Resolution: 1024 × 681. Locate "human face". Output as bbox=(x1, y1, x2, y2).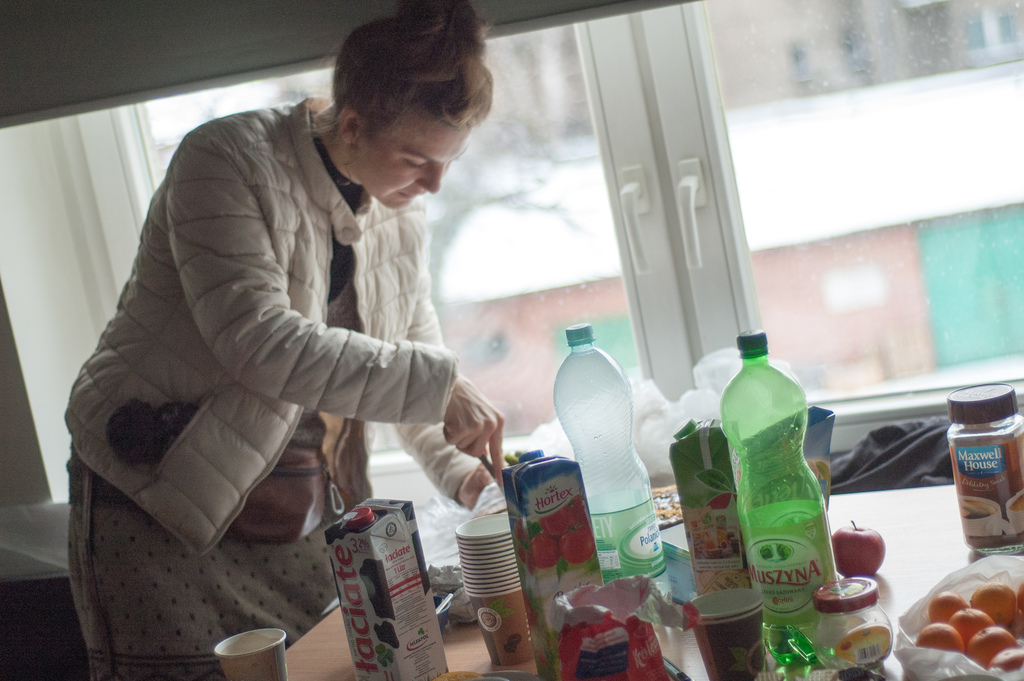
bbox=(354, 115, 472, 211).
